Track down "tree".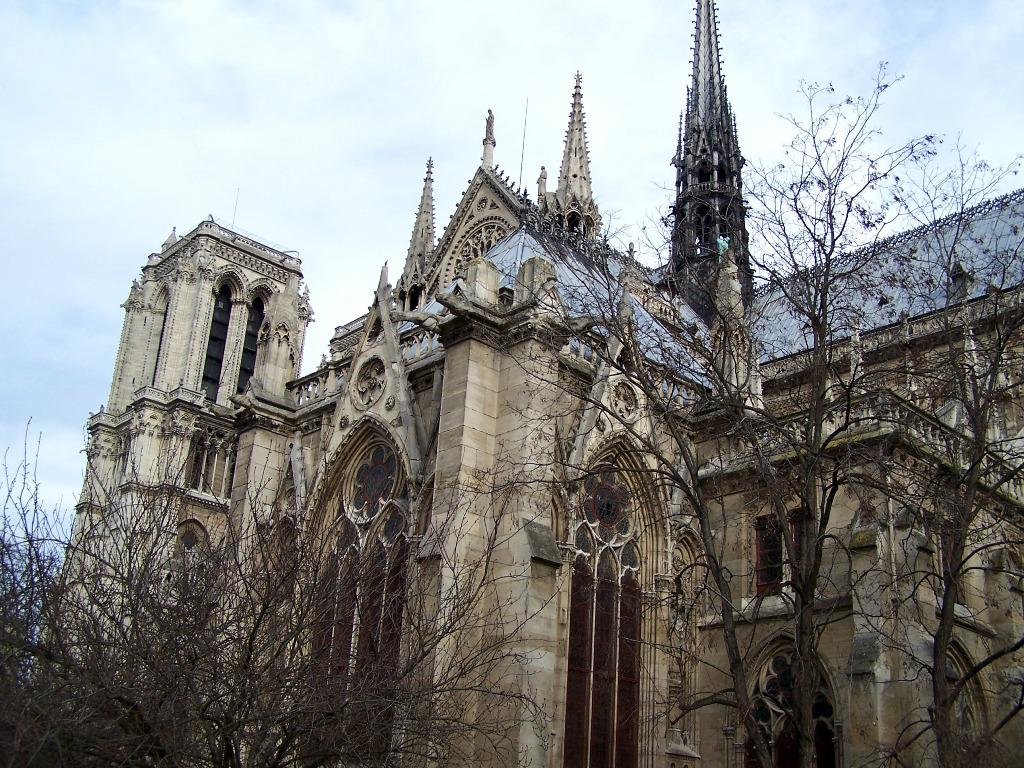
Tracked to [left=0, top=407, right=596, bottom=767].
